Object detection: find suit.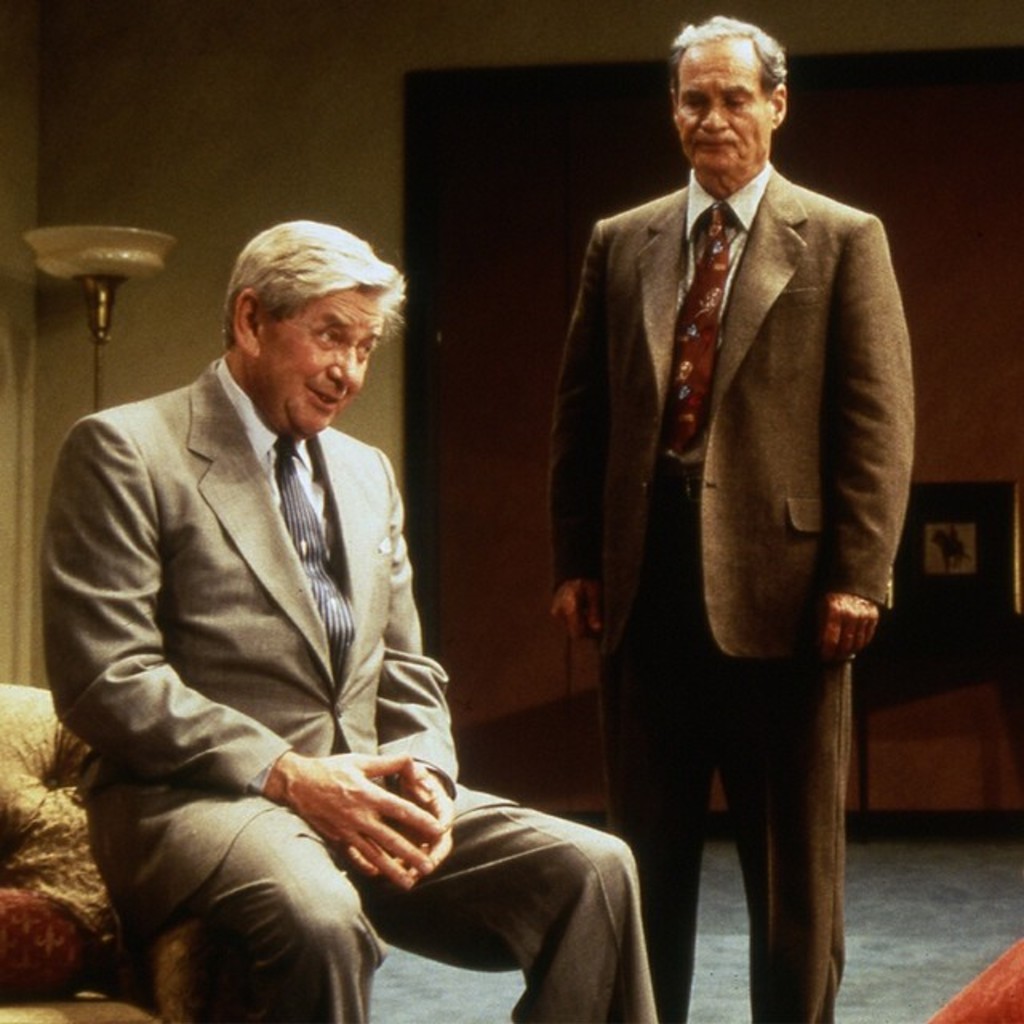
533/27/933/1023.
